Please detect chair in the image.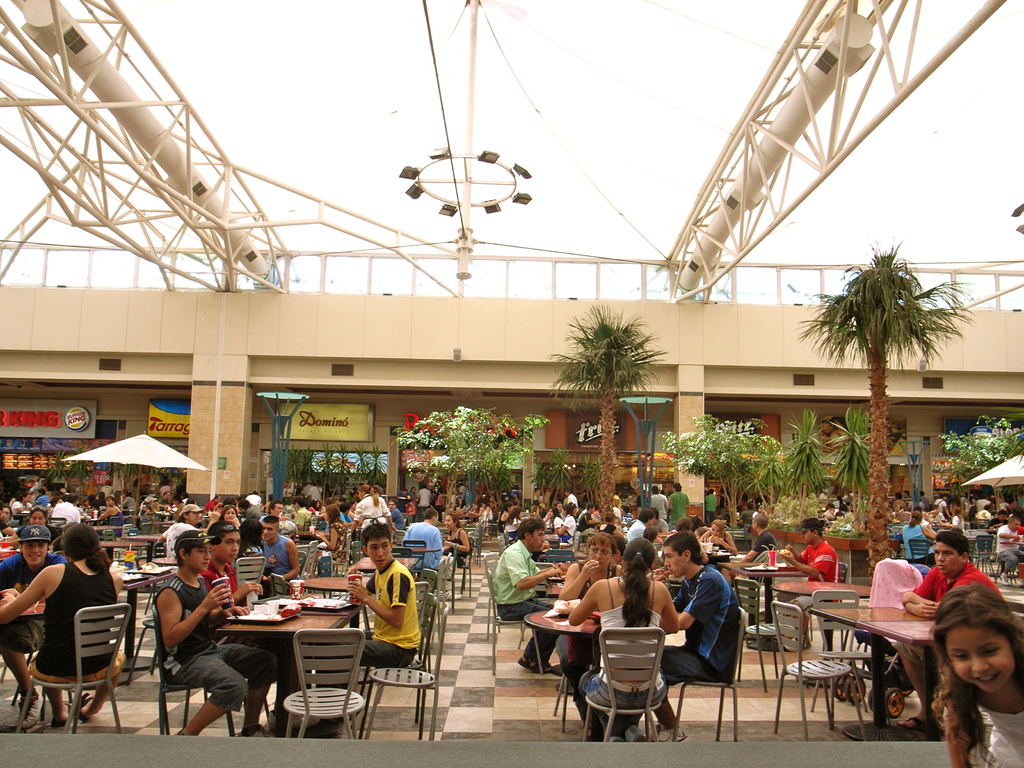
box=[911, 538, 932, 557].
